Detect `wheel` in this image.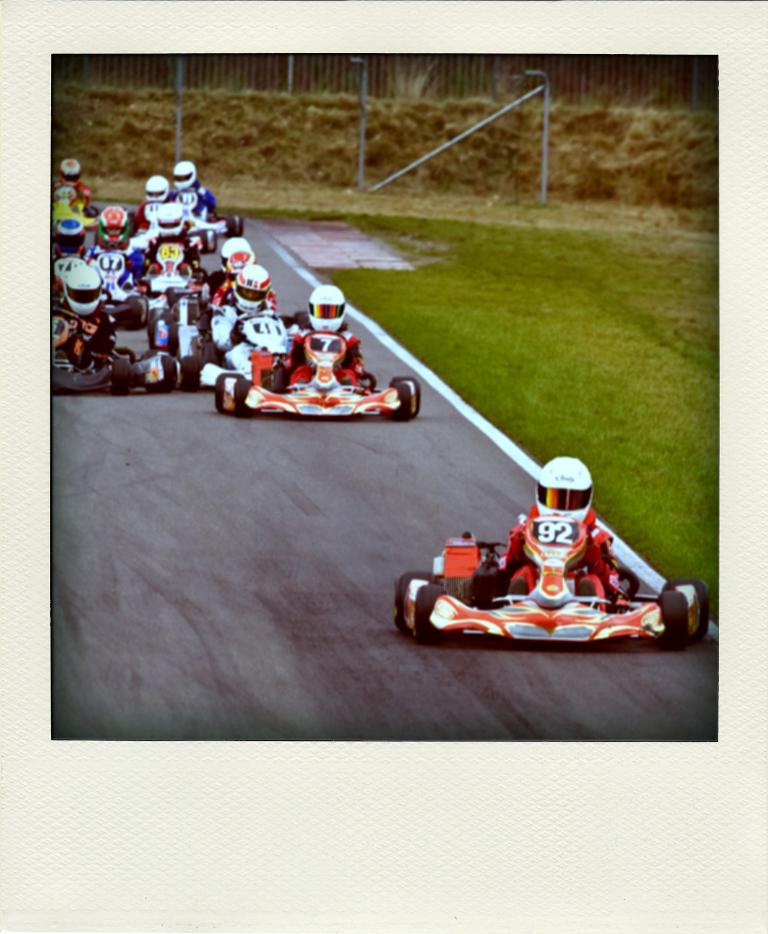
Detection: Rect(232, 378, 251, 411).
